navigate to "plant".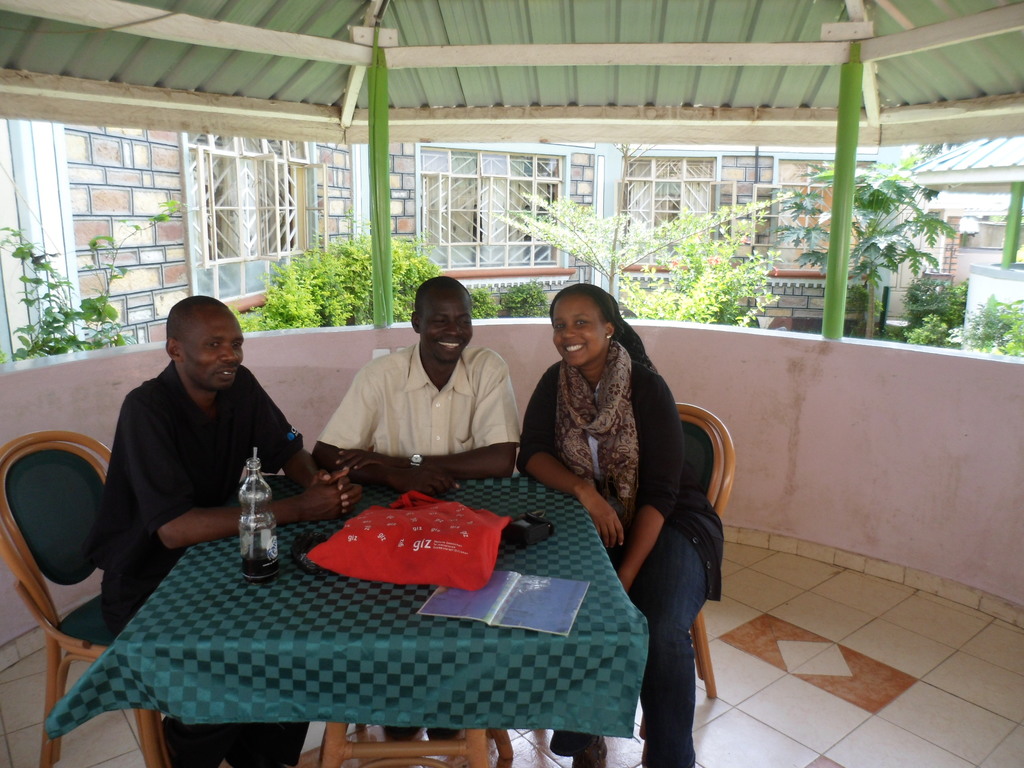
Navigation target: left=460, top=274, right=555, bottom=321.
